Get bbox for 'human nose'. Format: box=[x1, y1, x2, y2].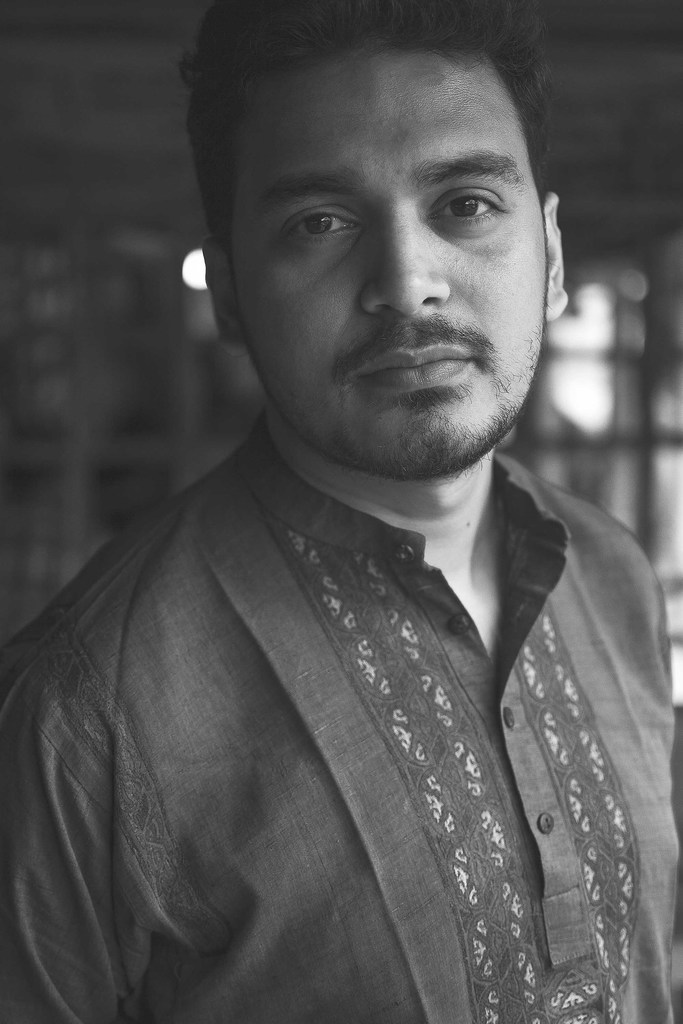
box=[358, 195, 449, 321].
